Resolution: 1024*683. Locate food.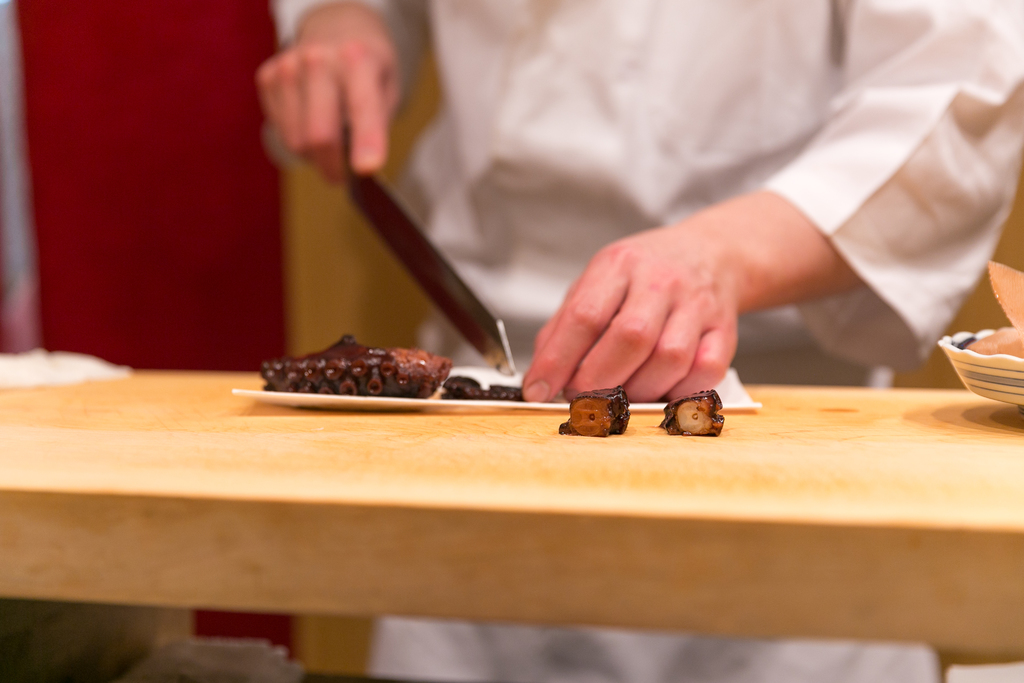
x1=443, y1=373, x2=483, y2=400.
